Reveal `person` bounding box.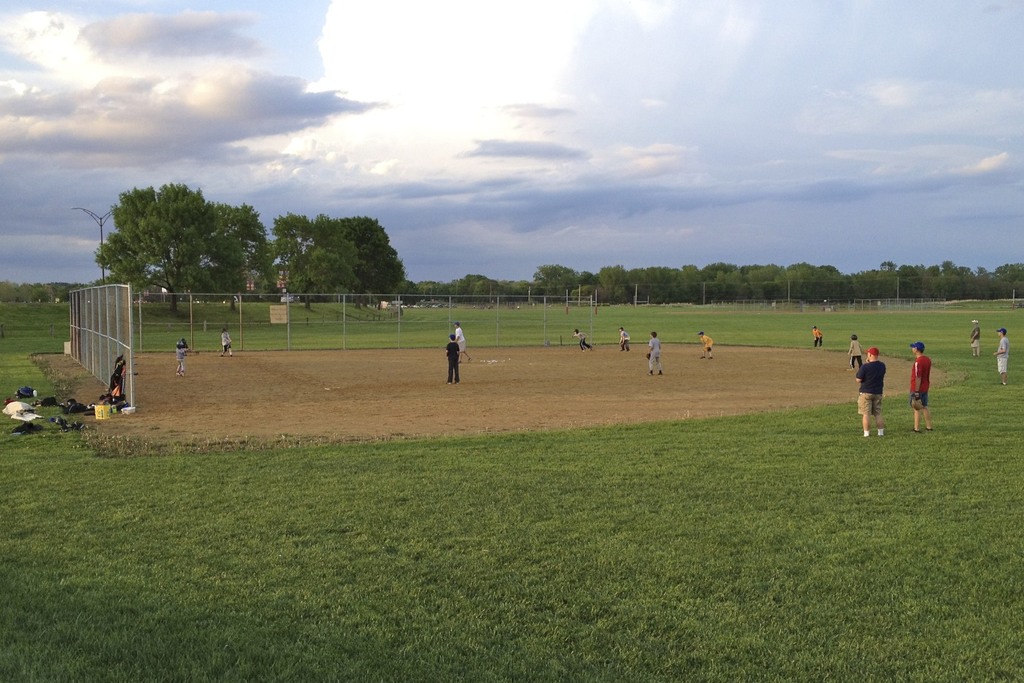
Revealed: crop(813, 330, 823, 347).
